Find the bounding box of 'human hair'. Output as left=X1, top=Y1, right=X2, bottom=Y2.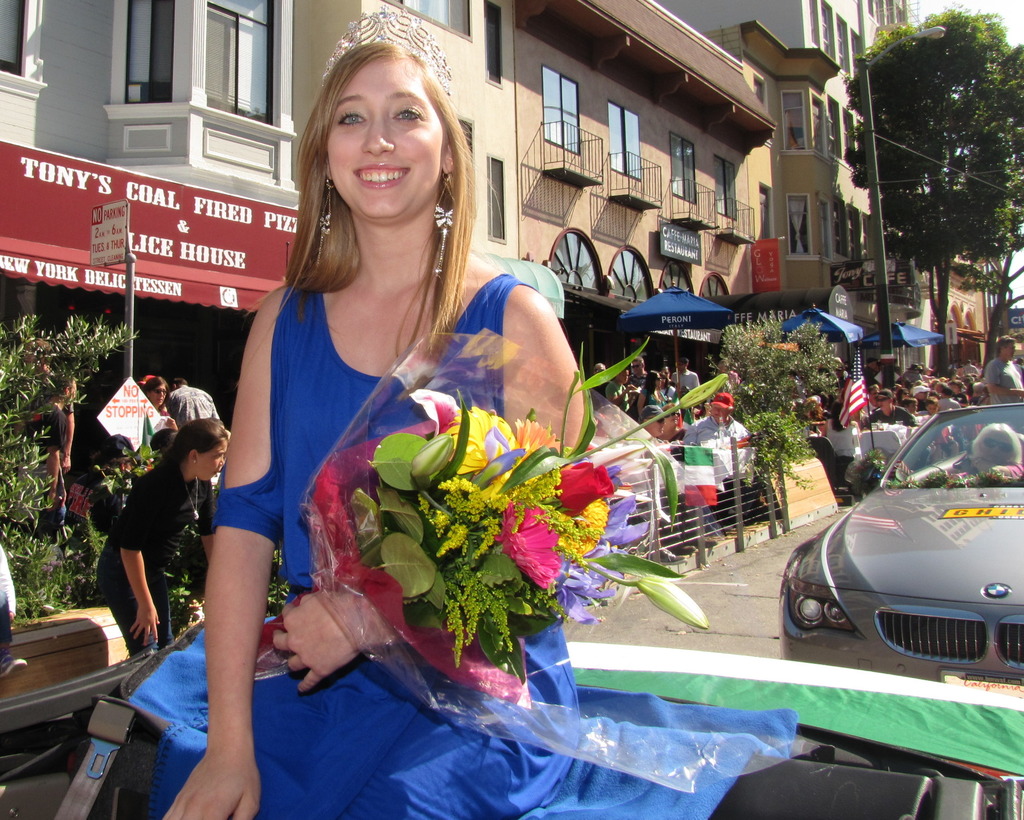
left=155, top=412, right=227, bottom=473.
